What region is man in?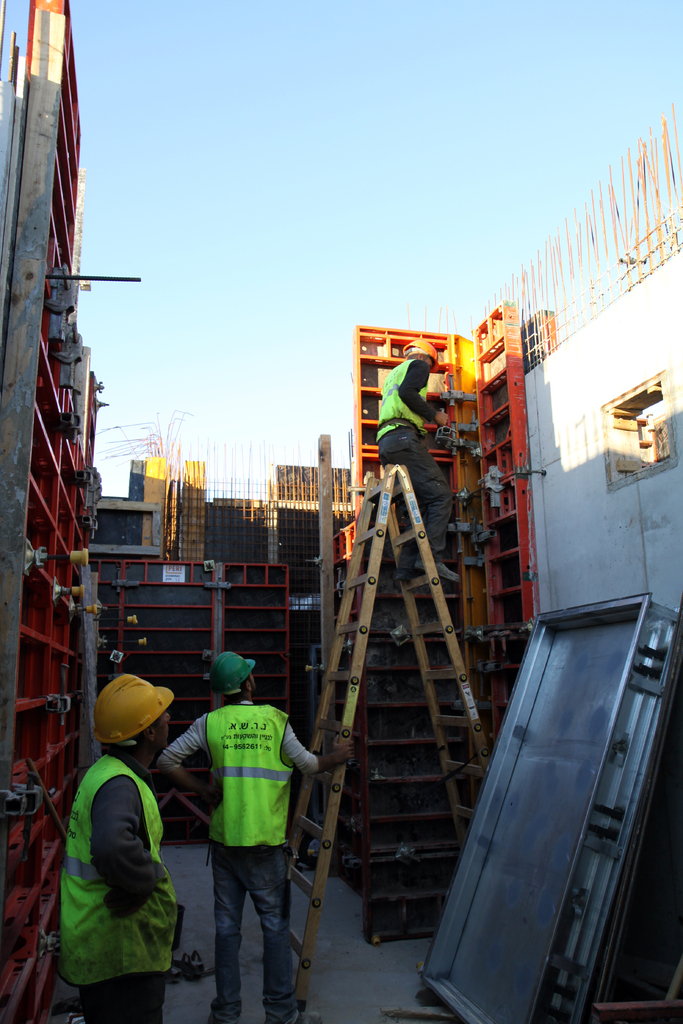
select_region(62, 673, 179, 1023).
